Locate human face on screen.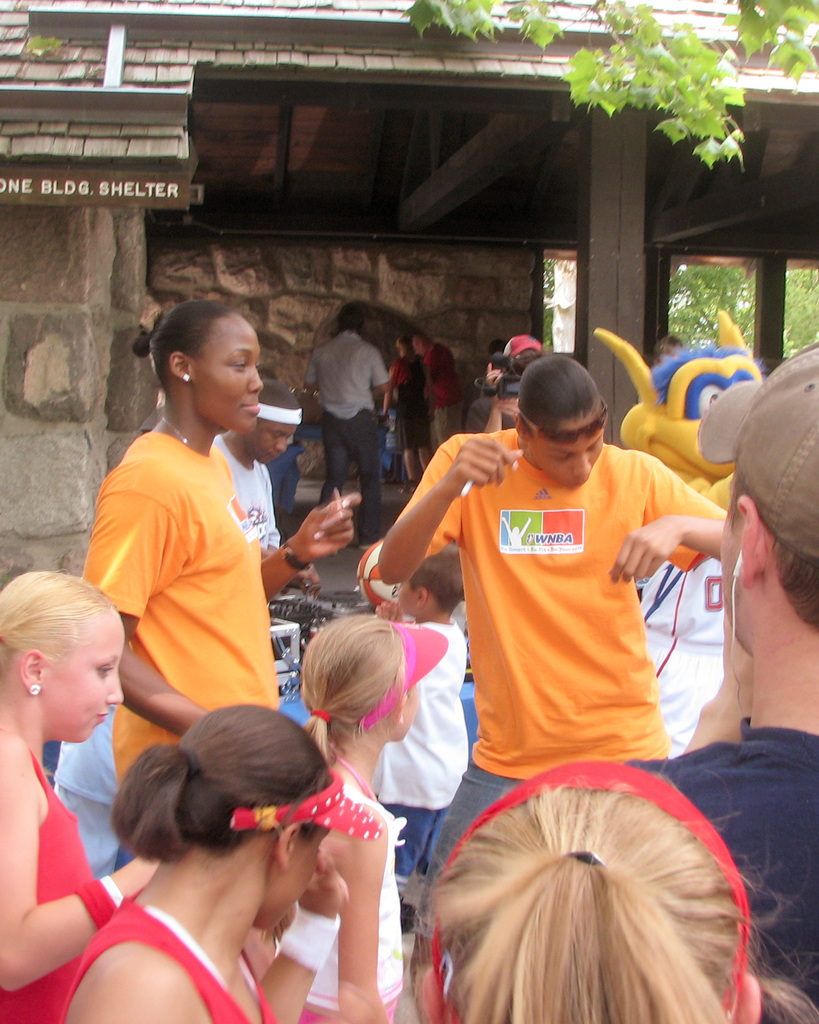
On screen at 40, 607, 123, 742.
